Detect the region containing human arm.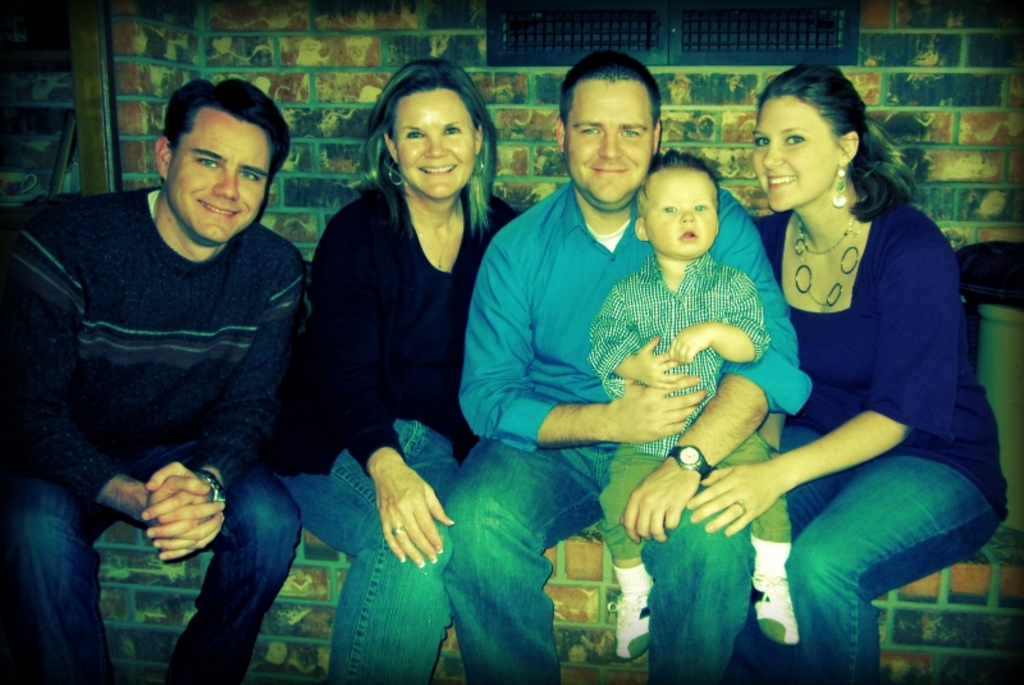
145:275:305:562.
